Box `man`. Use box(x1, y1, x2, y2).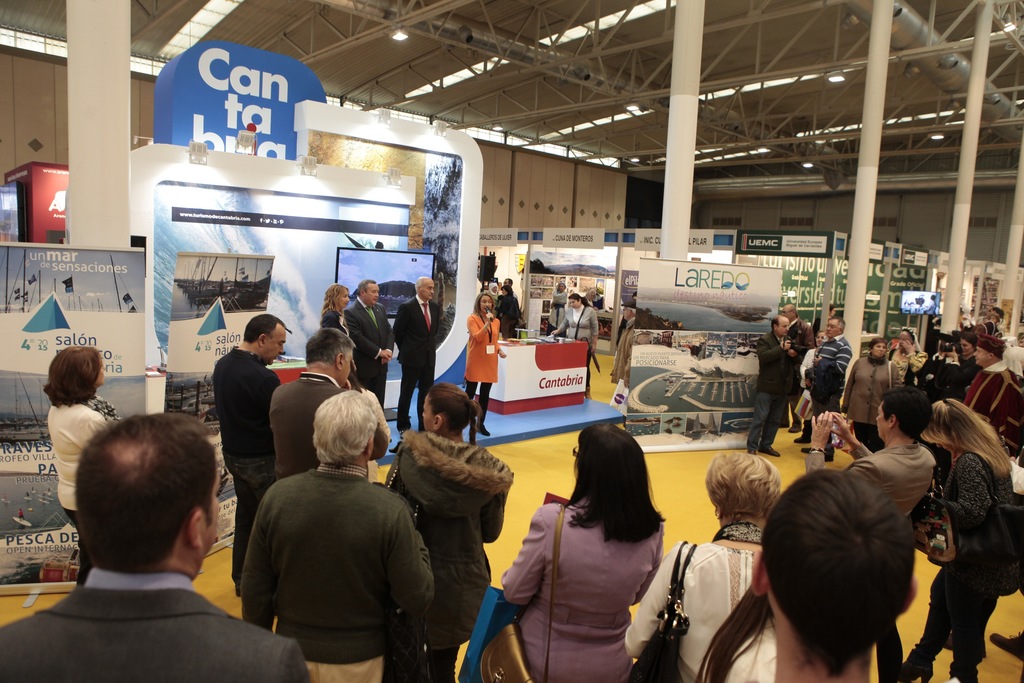
box(749, 309, 795, 452).
